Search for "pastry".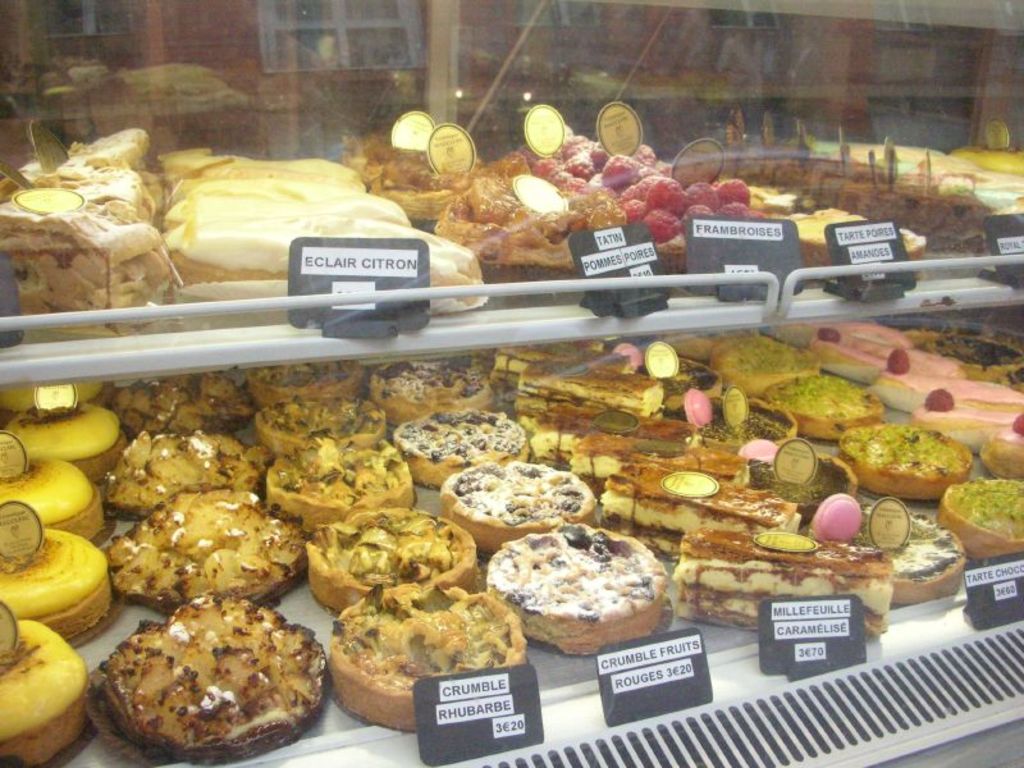
Found at (460,465,591,552).
